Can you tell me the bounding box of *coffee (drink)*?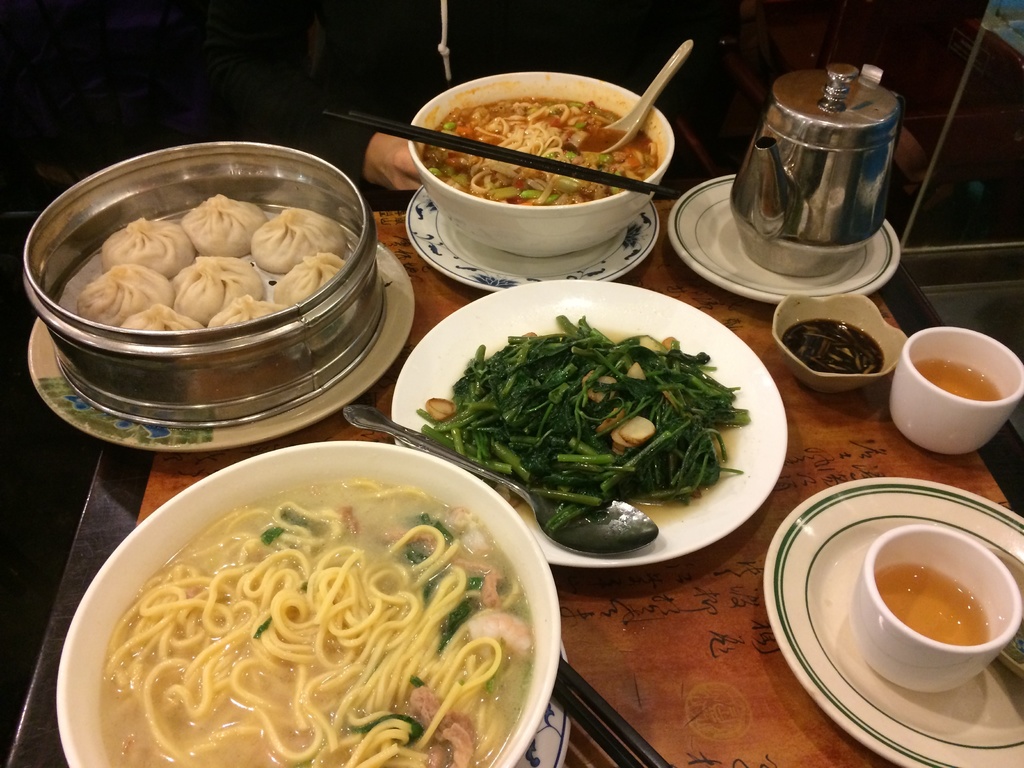
(x1=875, y1=565, x2=996, y2=644).
